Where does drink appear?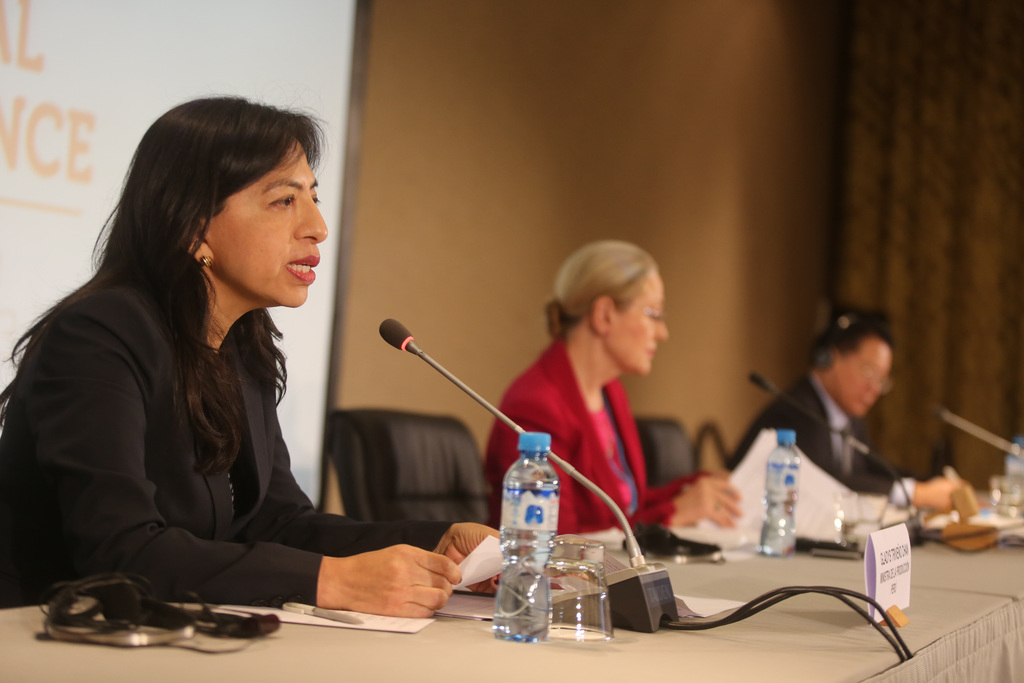
Appears at <region>493, 479, 559, 642</region>.
